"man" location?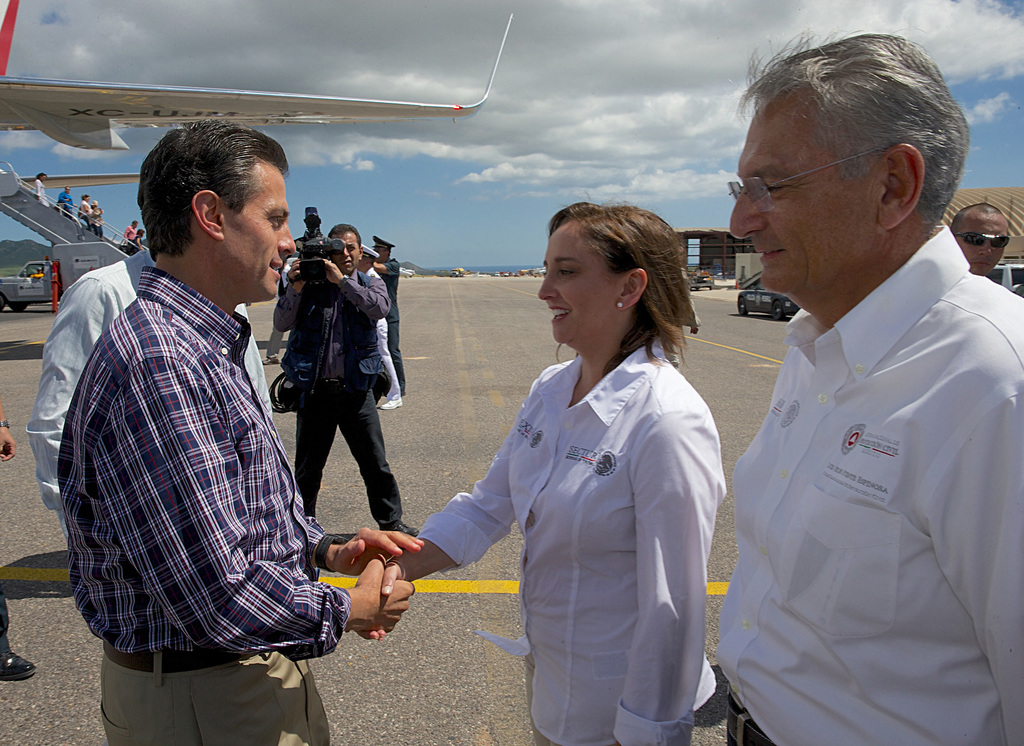
box(284, 218, 419, 546)
